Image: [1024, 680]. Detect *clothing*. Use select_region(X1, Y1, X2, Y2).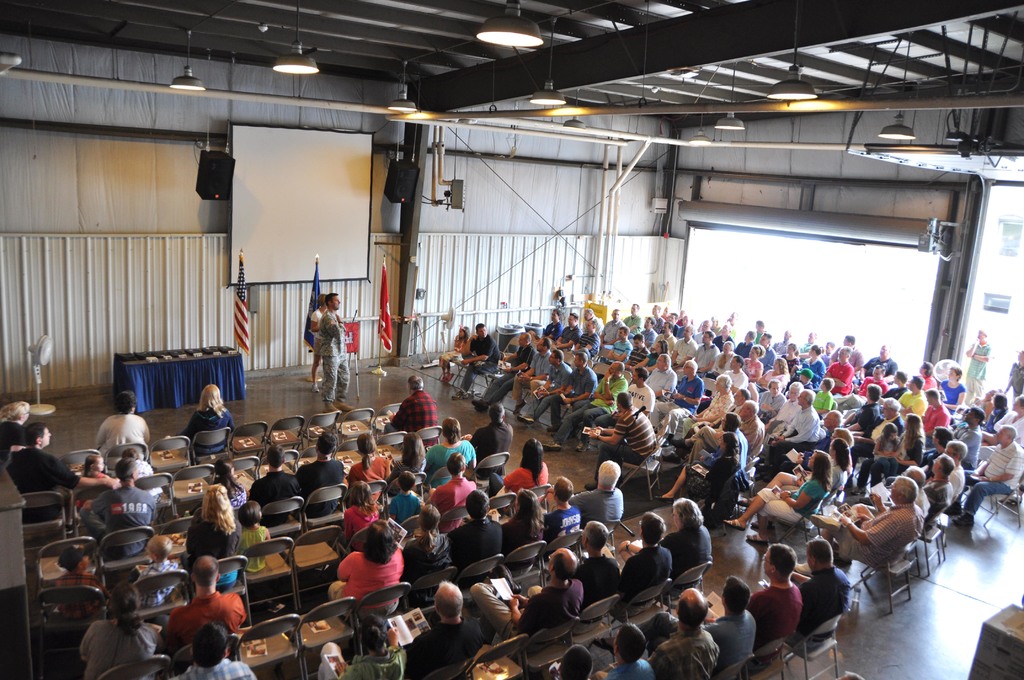
select_region(894, 391, 927, 421).
